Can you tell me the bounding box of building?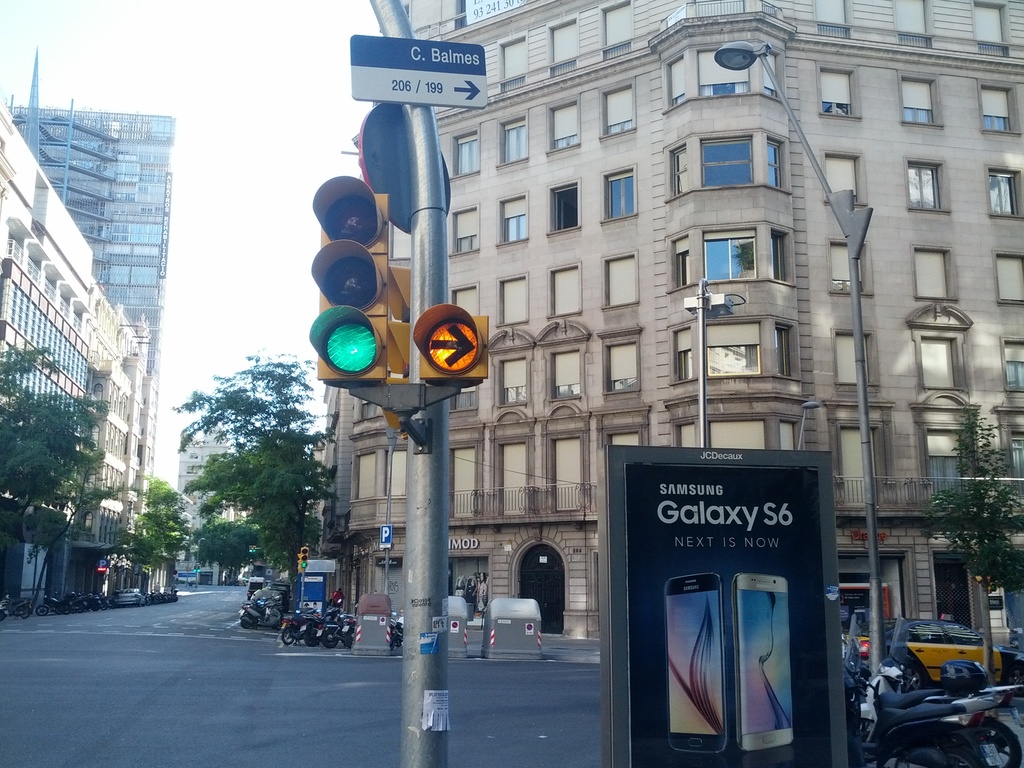
4,101,168,514.
